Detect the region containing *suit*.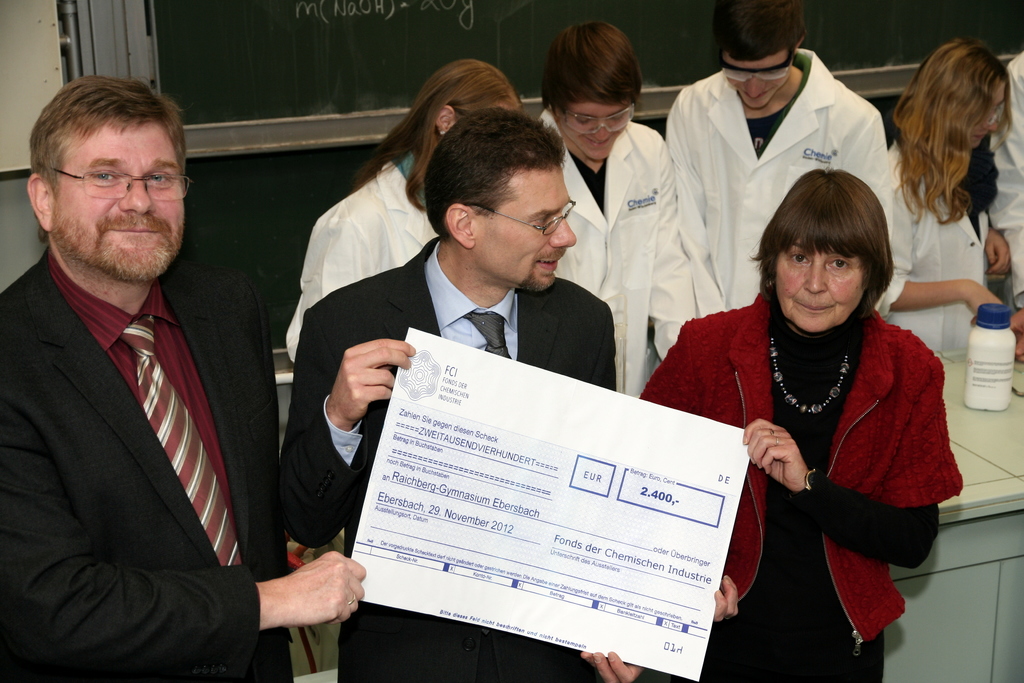
select_region(278, 232, 619, 682).
